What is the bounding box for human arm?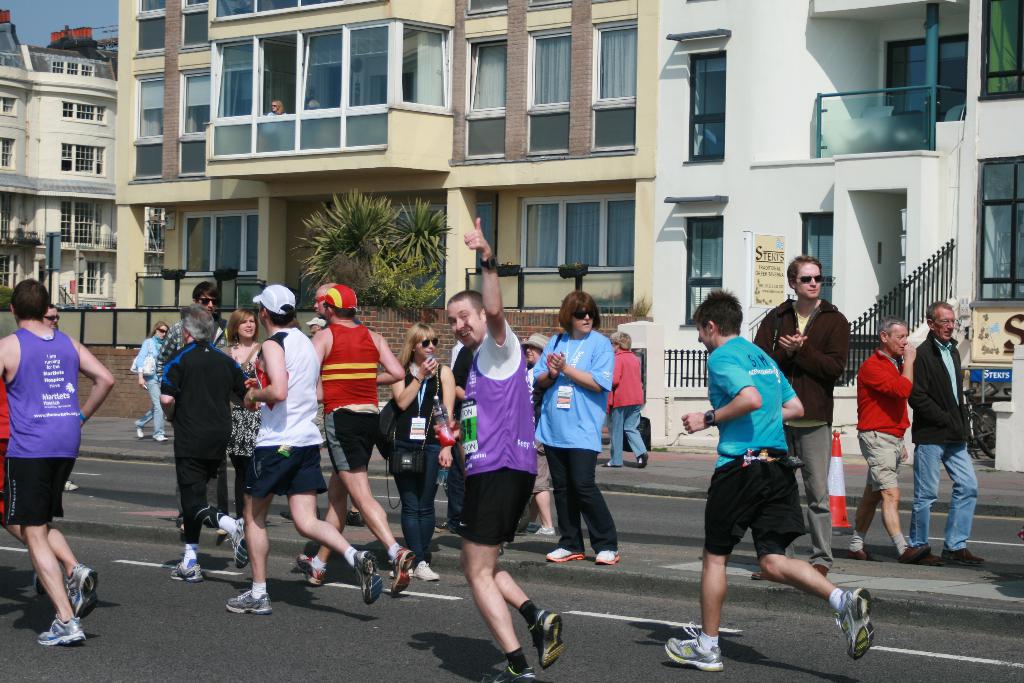
locate(522, 334, 557, 398).
